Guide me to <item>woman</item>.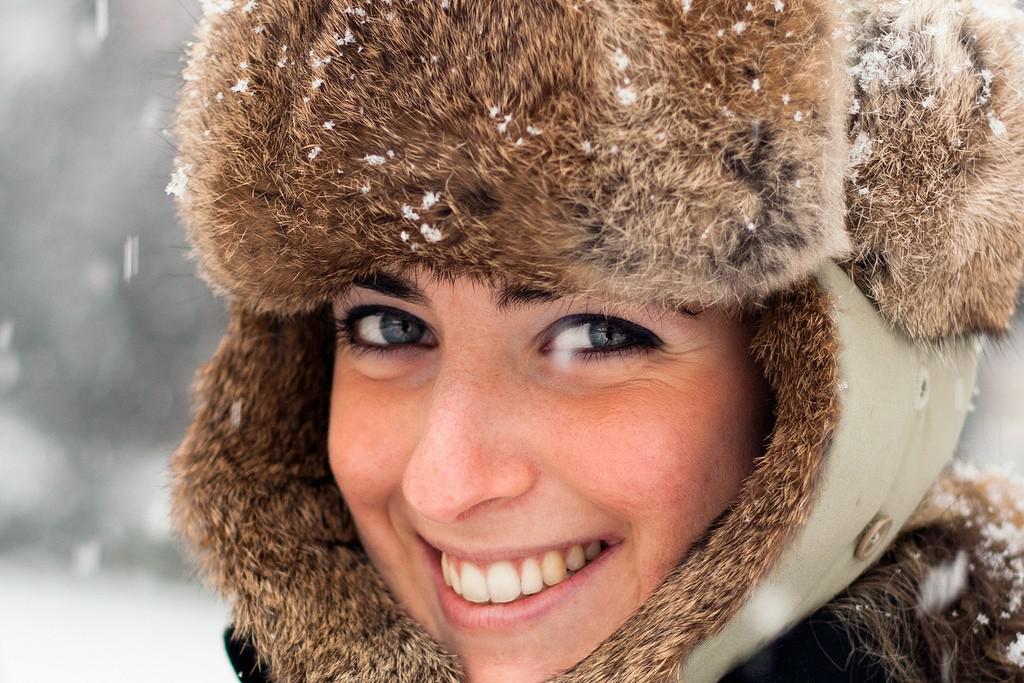
Guidance: x1=147 y1=0 x2=1023 y2=682.
